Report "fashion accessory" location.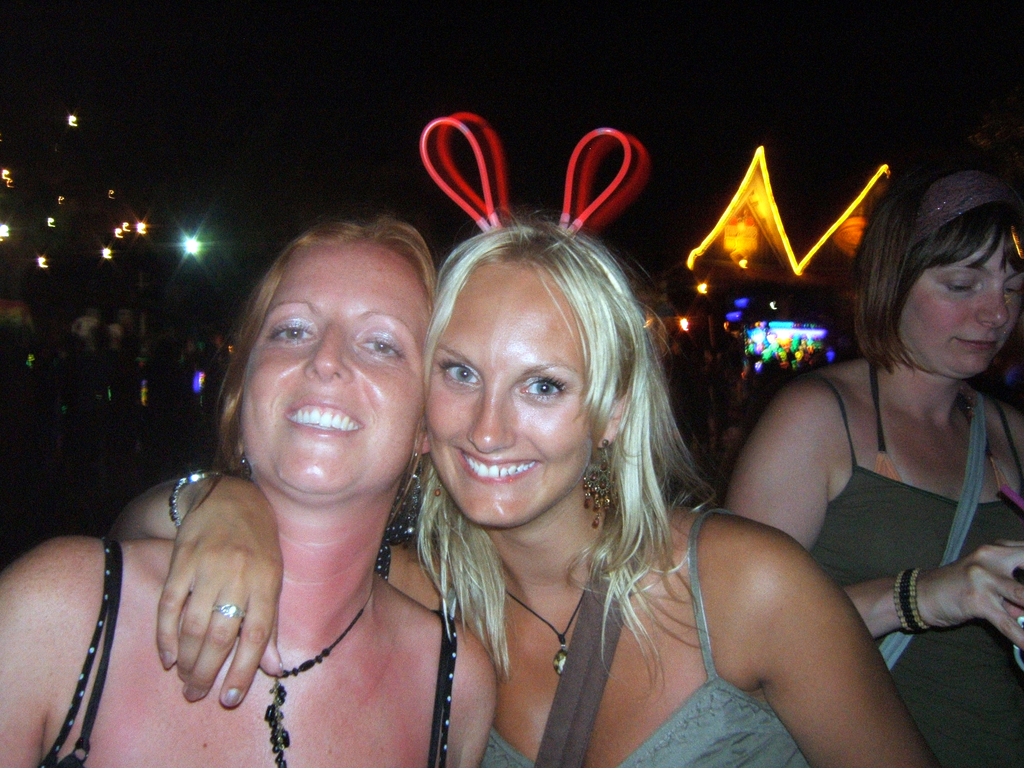
Report: (161,651,173,673).
